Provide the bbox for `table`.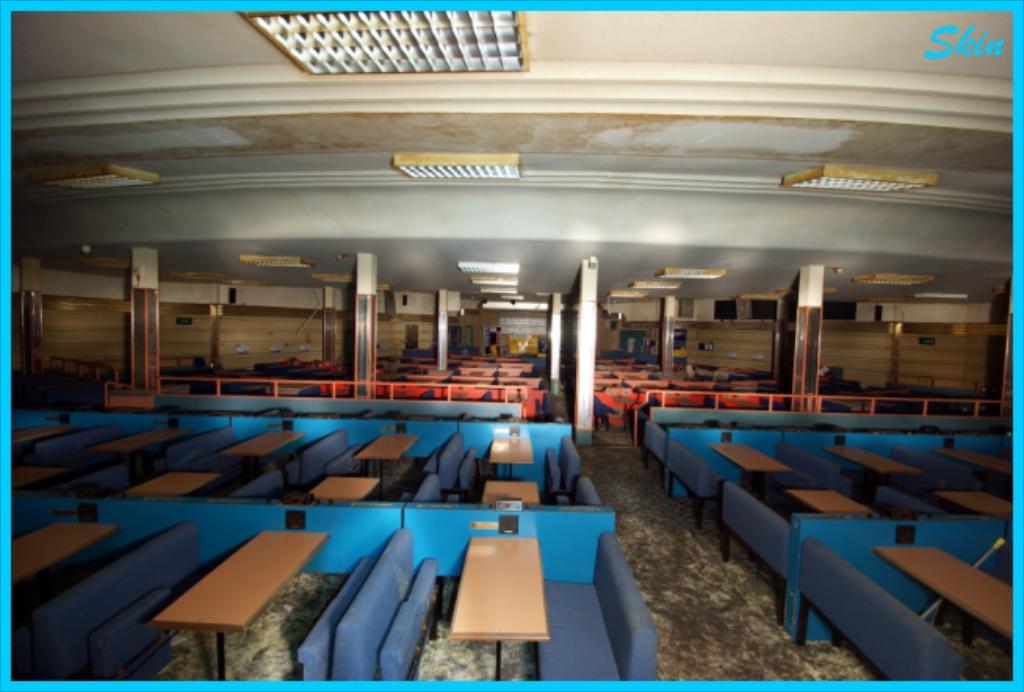
l=150, t=529, r=327, b=679.
